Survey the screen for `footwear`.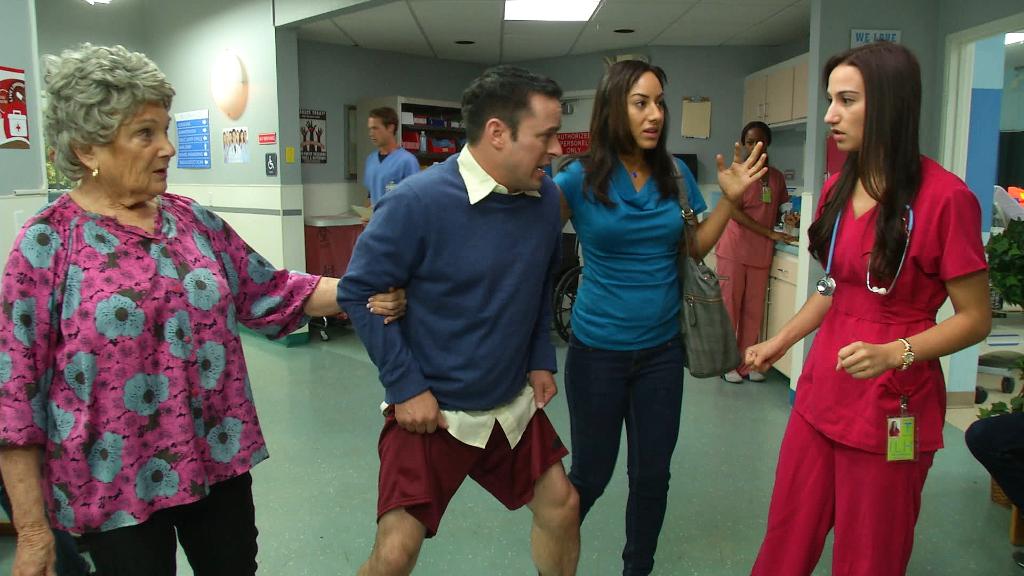
Survey found: x1=749, y1=372, x2=764, y2=383.
